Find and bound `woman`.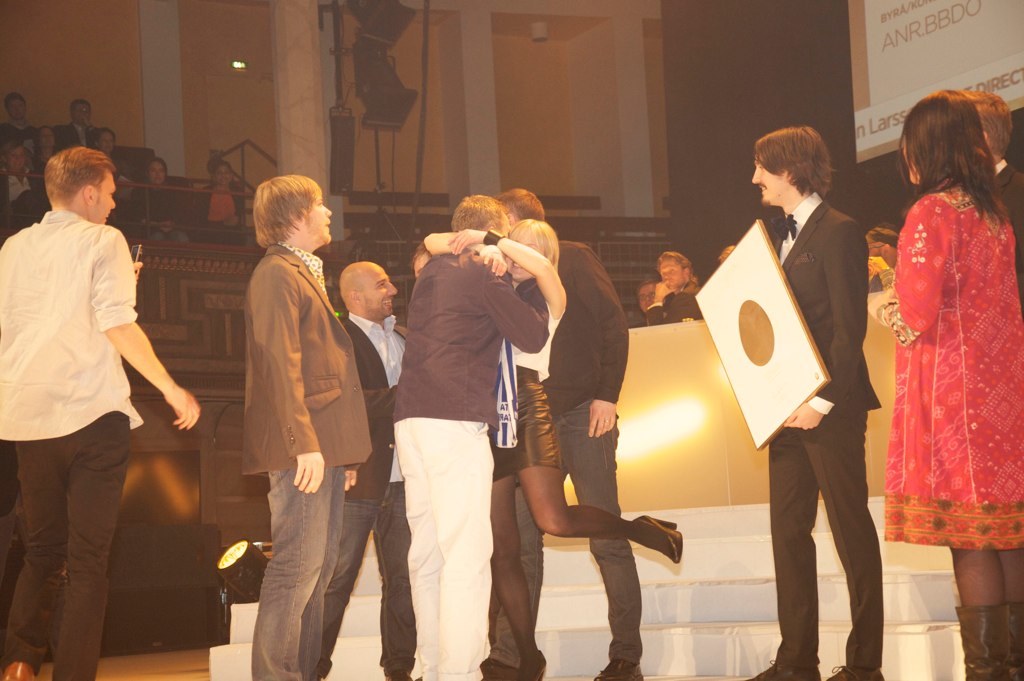
Bound: {"left": 419, "top": 217, "right": 693, "bottom": 680}.
